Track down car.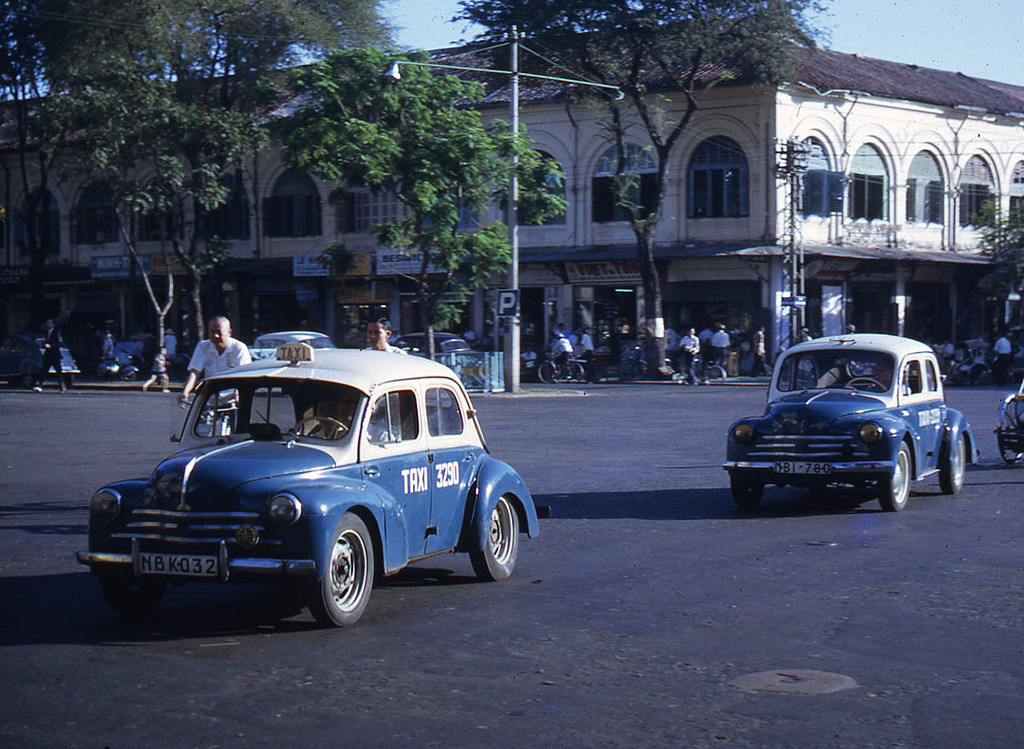
Tracked to [left=75, top=335, right=542, bottom=629].
